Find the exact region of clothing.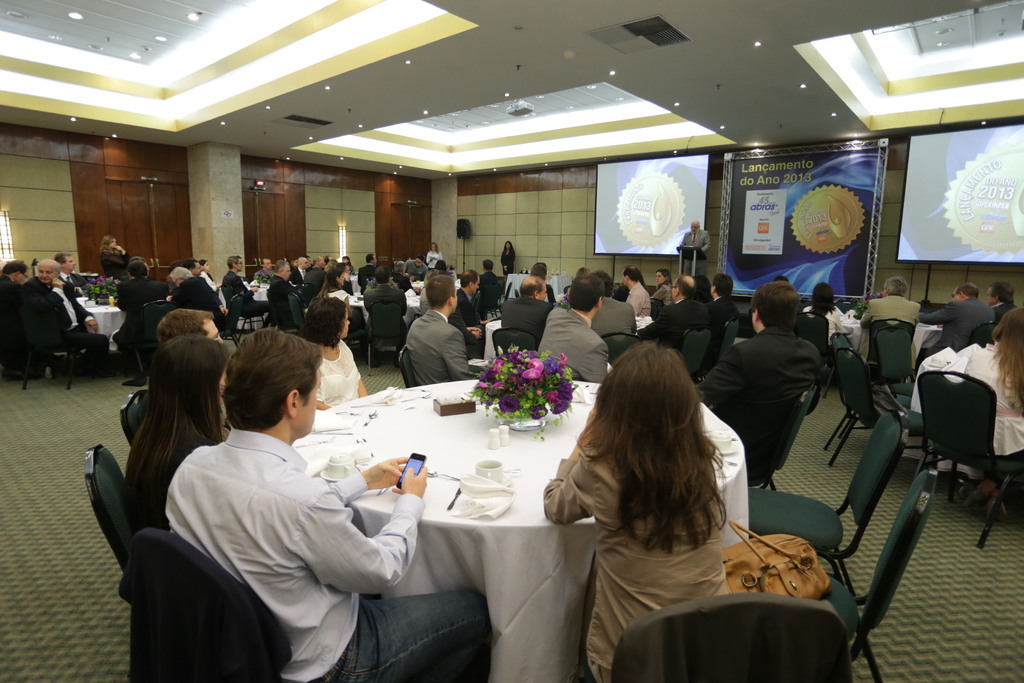
Exact region: (x1=545, y1=454, x2=733, y2=682).
